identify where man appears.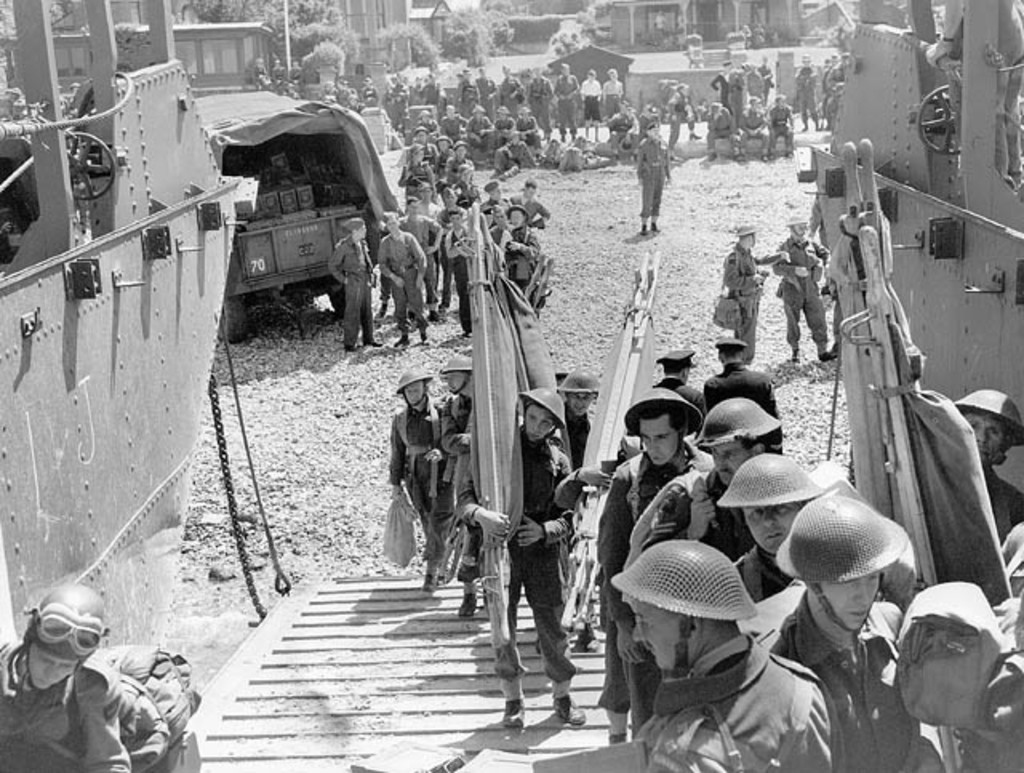
Appears at box(526, 67, 555, 141).
